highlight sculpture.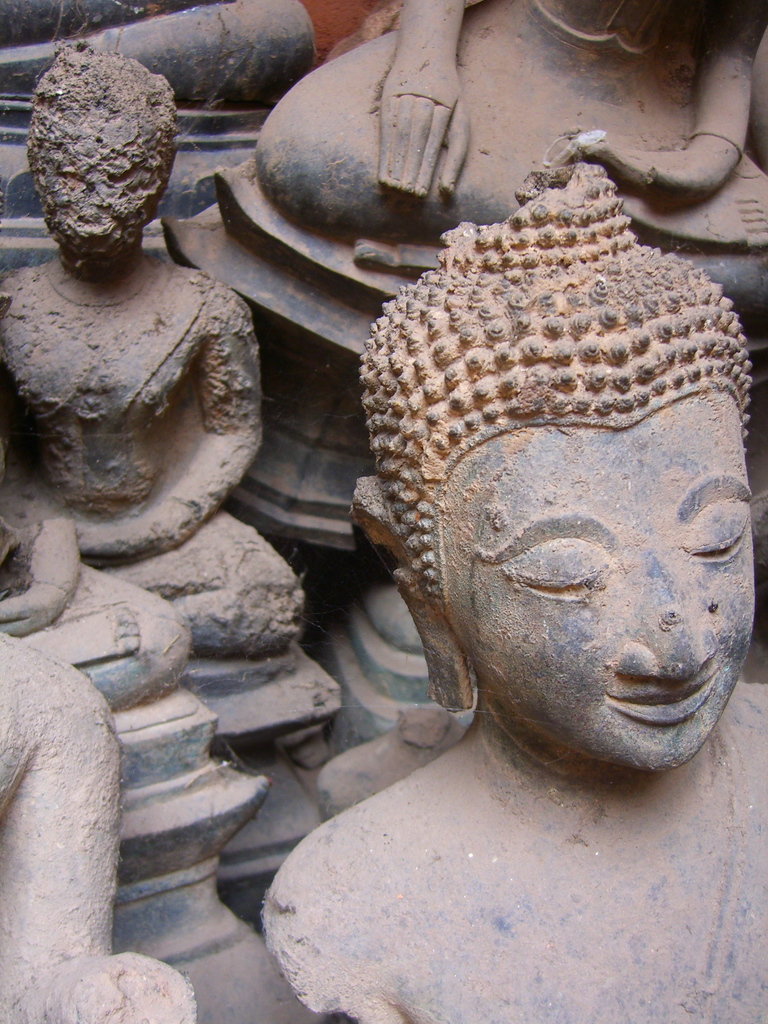
Highlighted region: crop(0, 40, 307, 668).
